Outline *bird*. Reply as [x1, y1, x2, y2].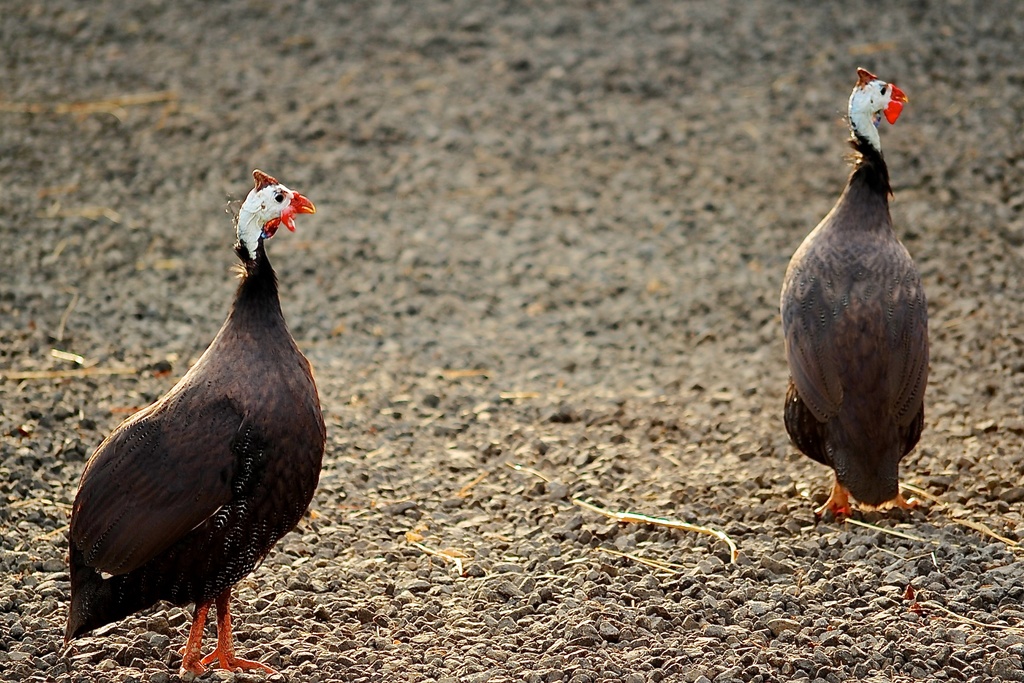
[783, 107, 925, 539].
